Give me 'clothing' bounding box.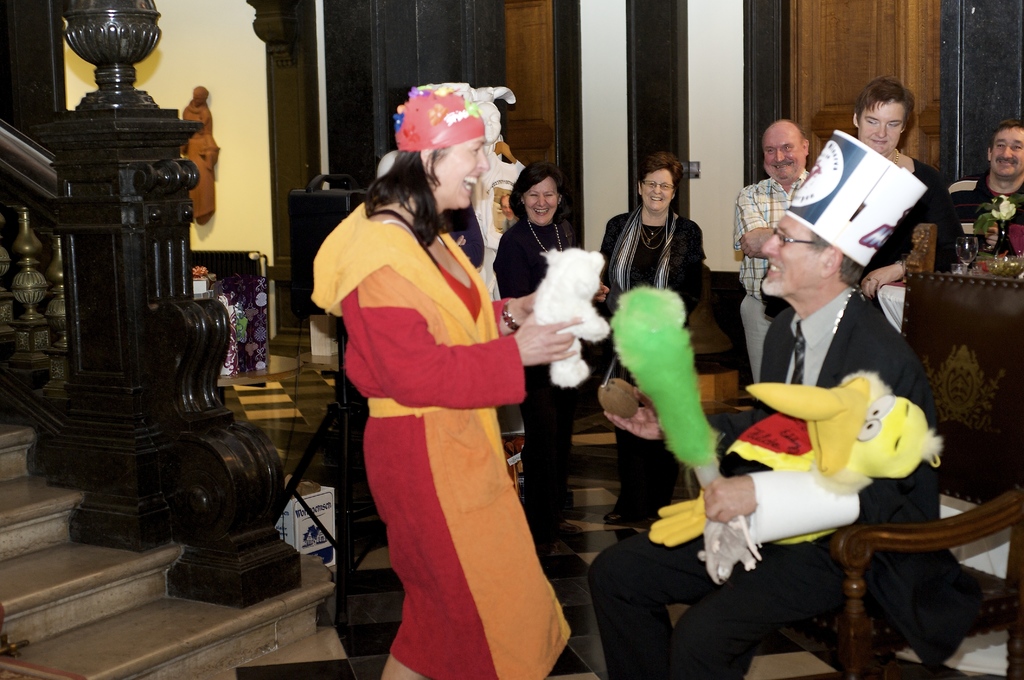
{"x1": 941, "y1": 174, "x2": 1023, "y2": 271}.
